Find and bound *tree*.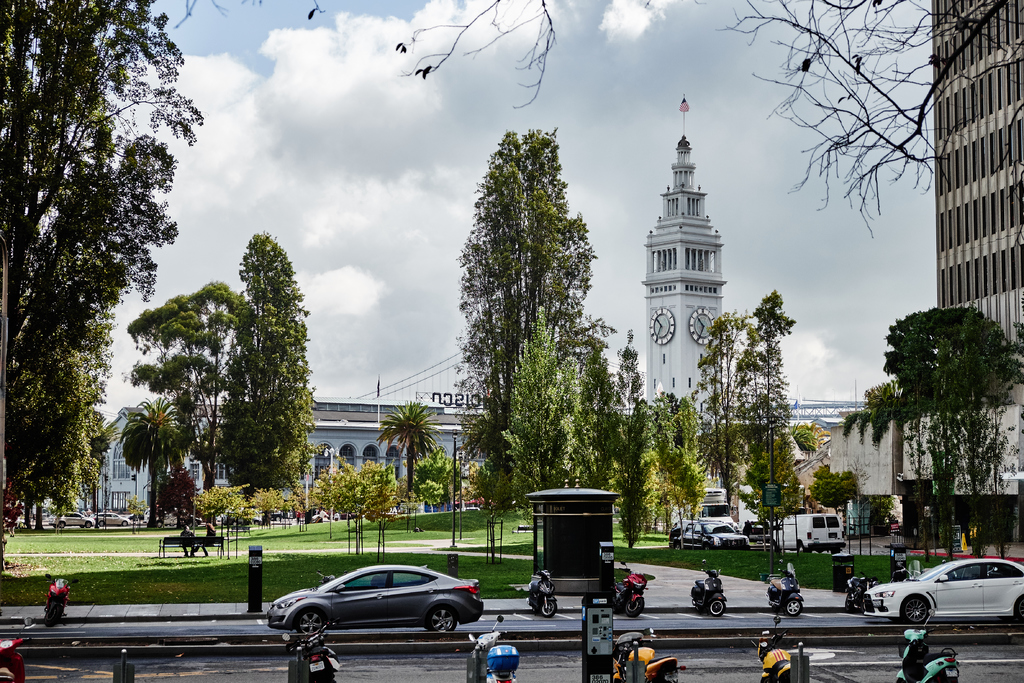
Bound: 218 227 317 499.
